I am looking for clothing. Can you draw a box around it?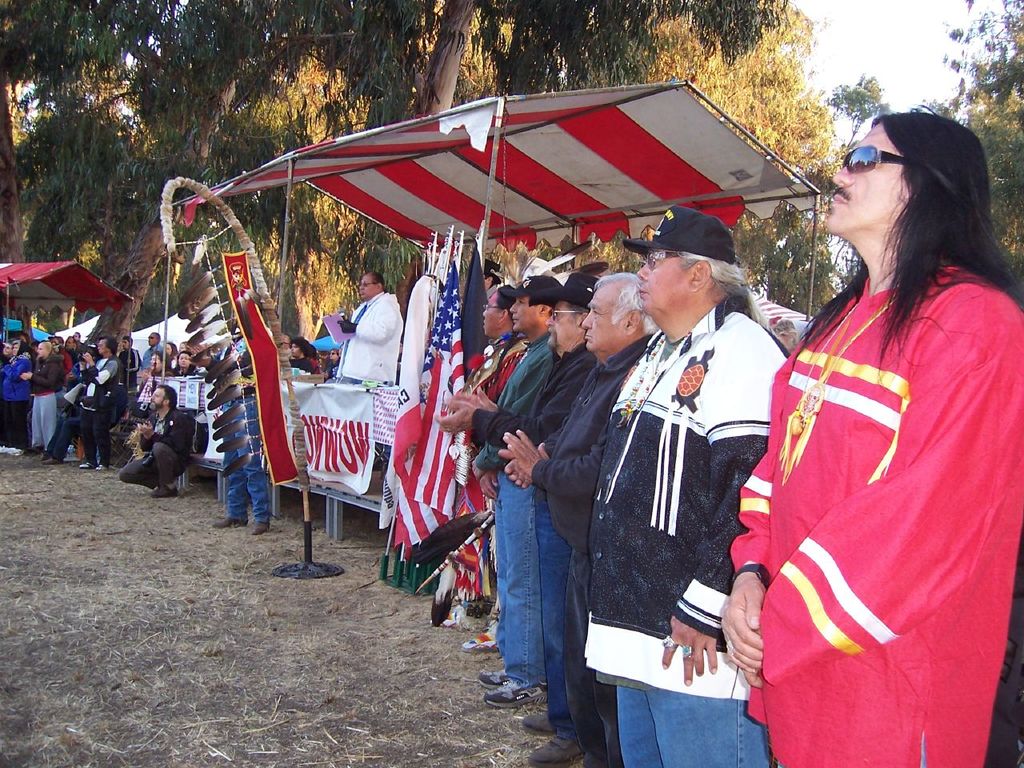
Sure, the bounding box is crop(117, 410, 193, 488).
